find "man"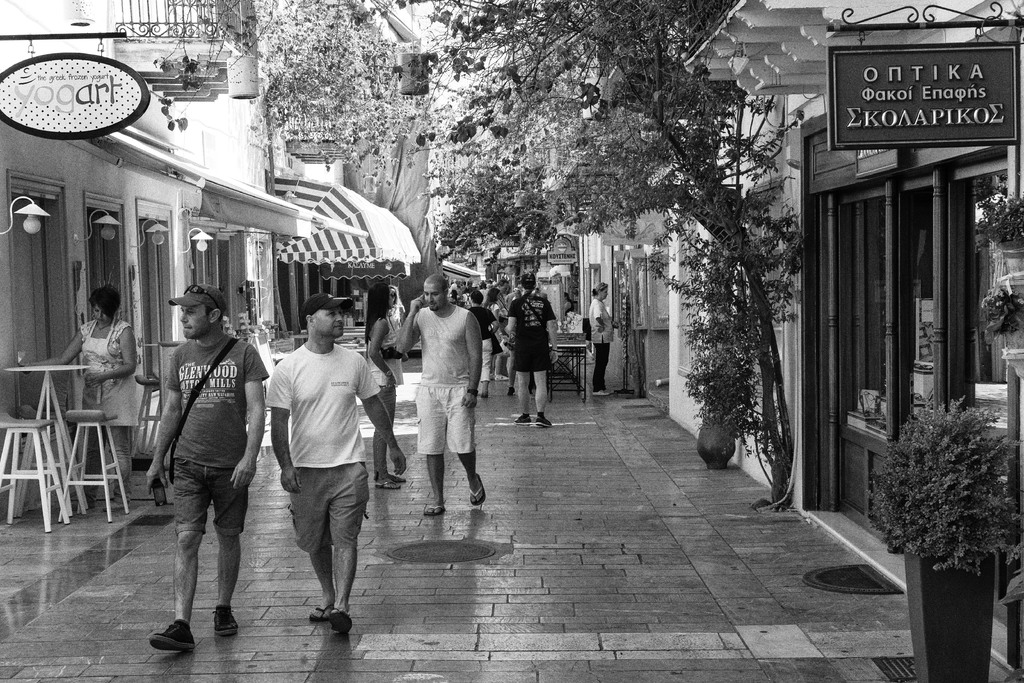
l=255, t=301, r=383, b=650
